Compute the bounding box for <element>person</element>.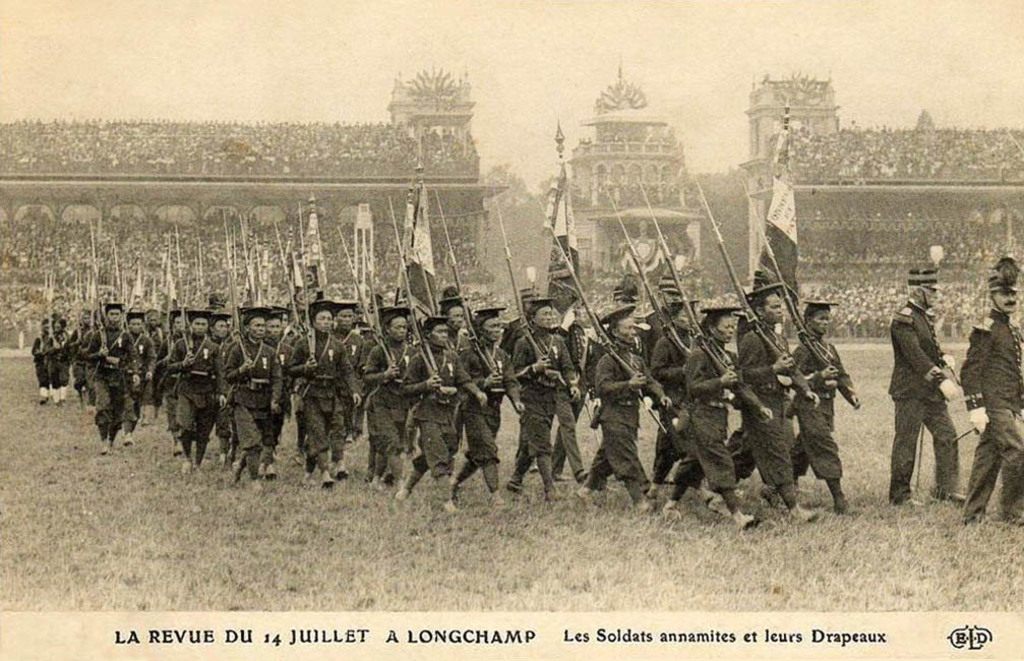
222,311,241,333.
